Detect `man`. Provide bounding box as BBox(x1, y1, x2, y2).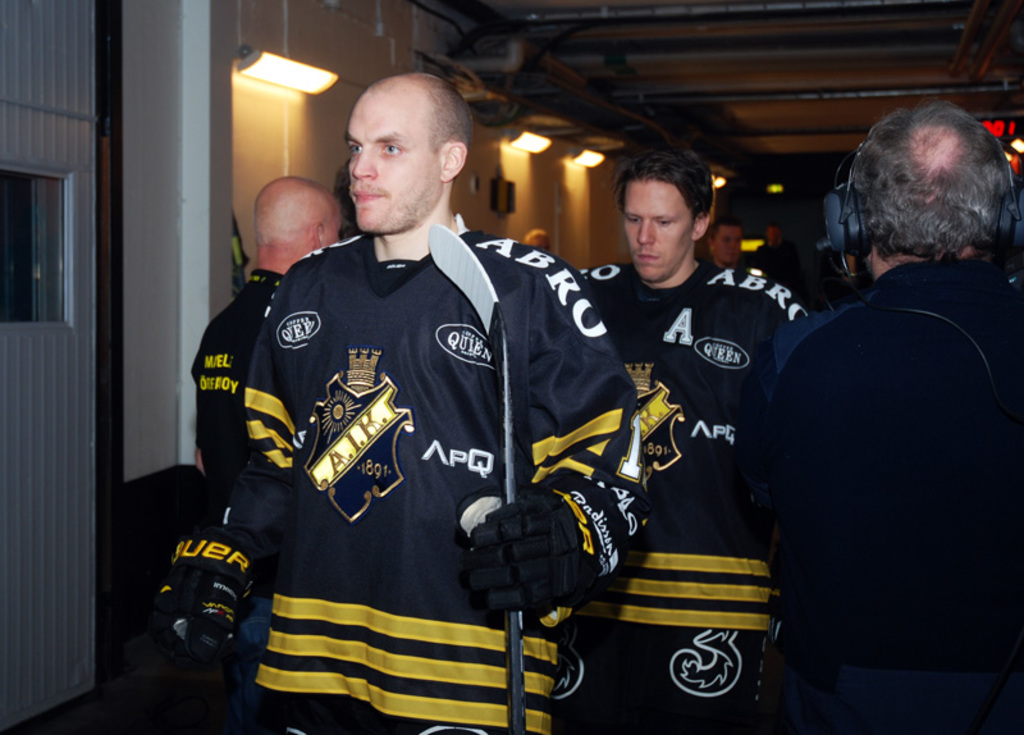
BBox(707, 214, 750, 270).
